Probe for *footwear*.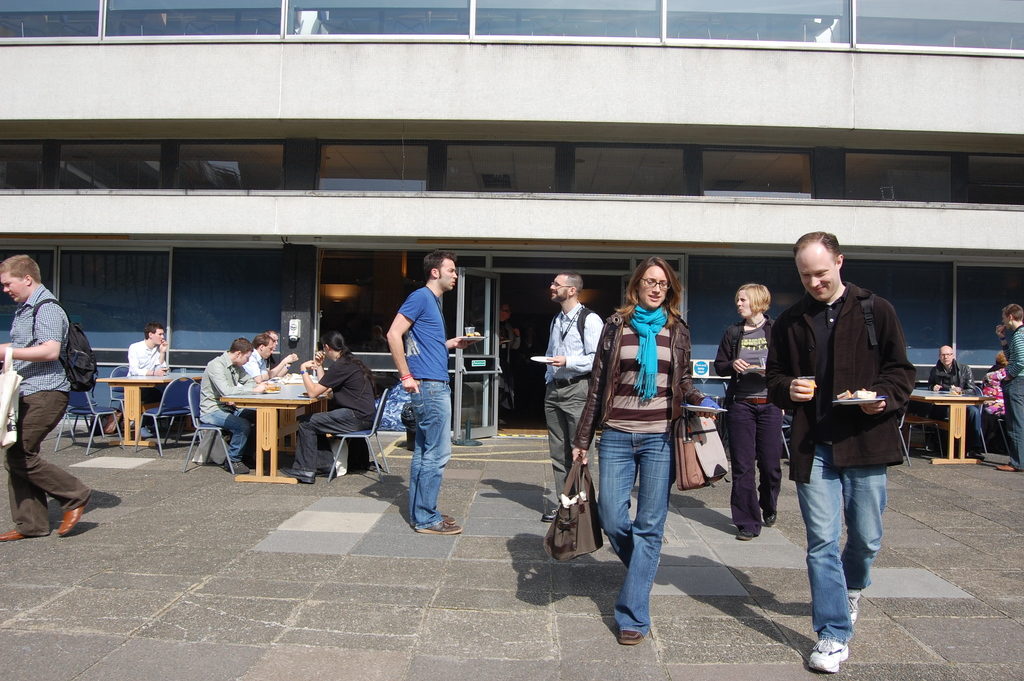
Probe result: locate(544, 511, 557, 521).
